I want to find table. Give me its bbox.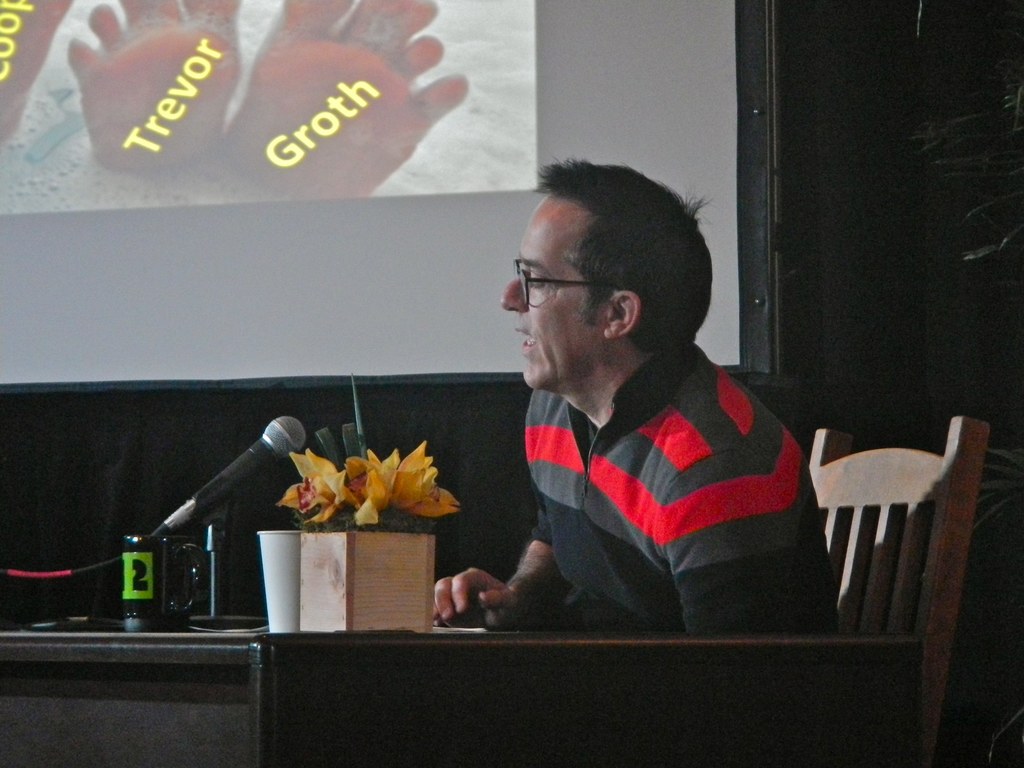
(0,618,932,767).
